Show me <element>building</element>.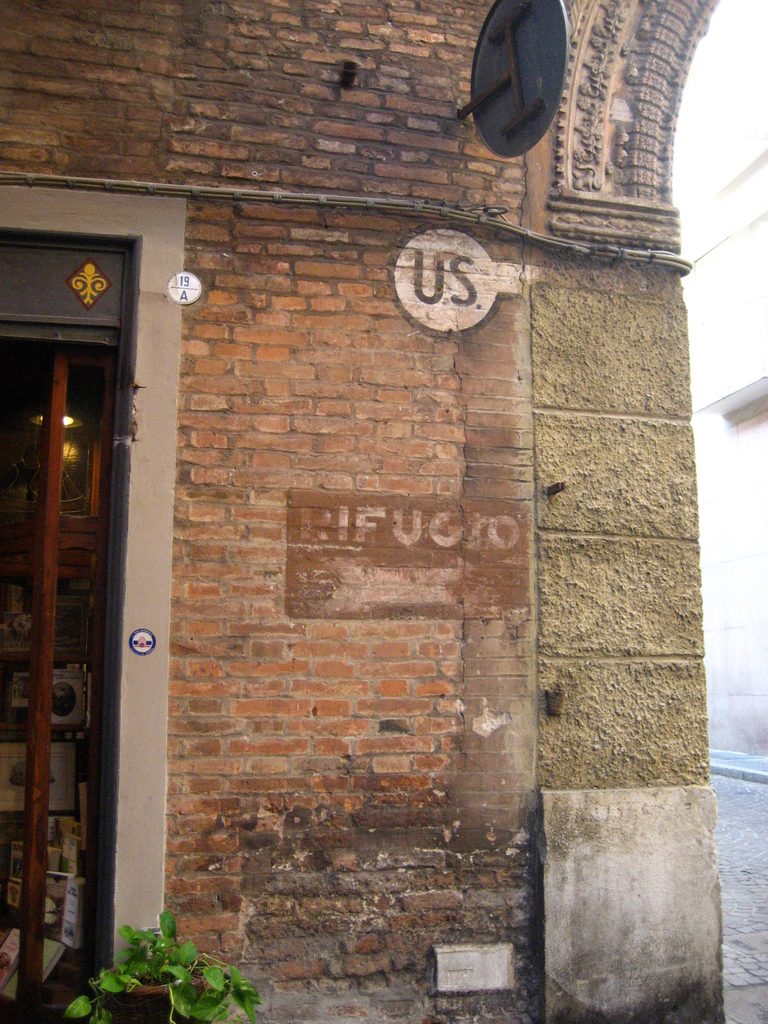
<element>building</element> is here: x1=674 y1=1 x2=767 y2=751.
